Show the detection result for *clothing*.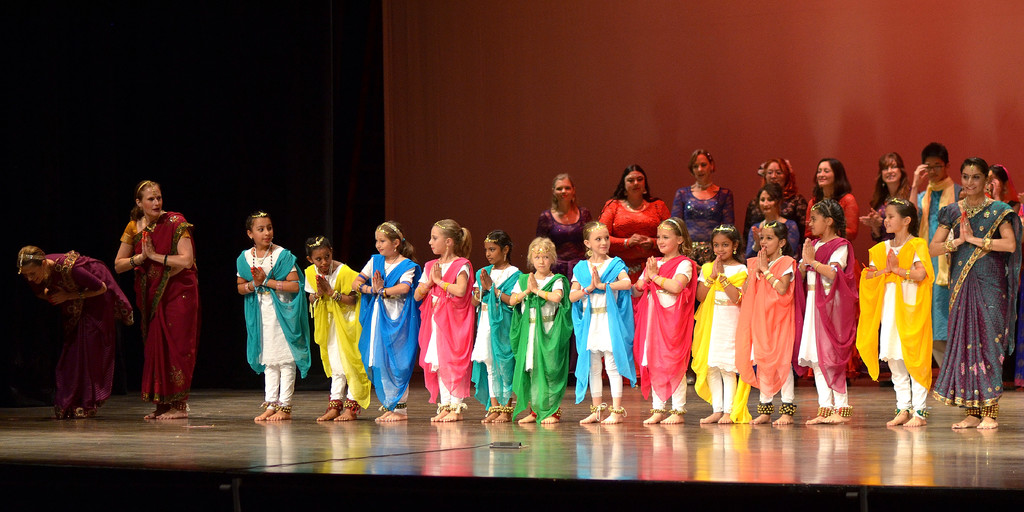
select_region(689, 259, 747, 410).
